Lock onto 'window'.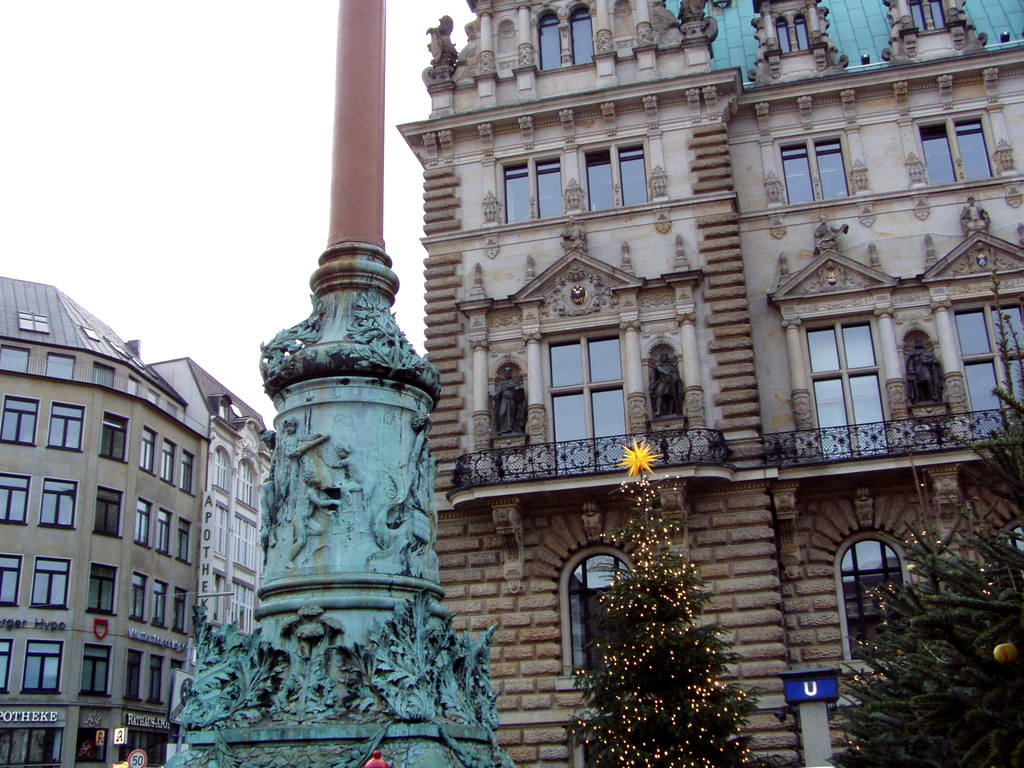
Locked: 174, 587, 188, 632.
